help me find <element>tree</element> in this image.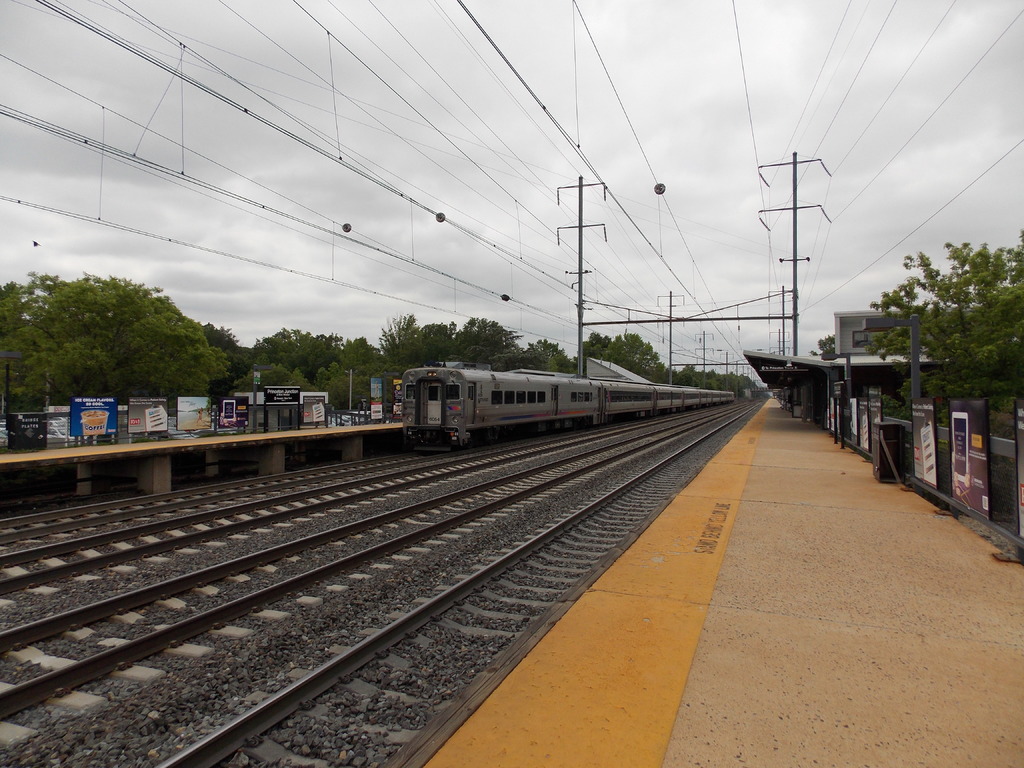
Found it: region(28, 267, 68, 311).
